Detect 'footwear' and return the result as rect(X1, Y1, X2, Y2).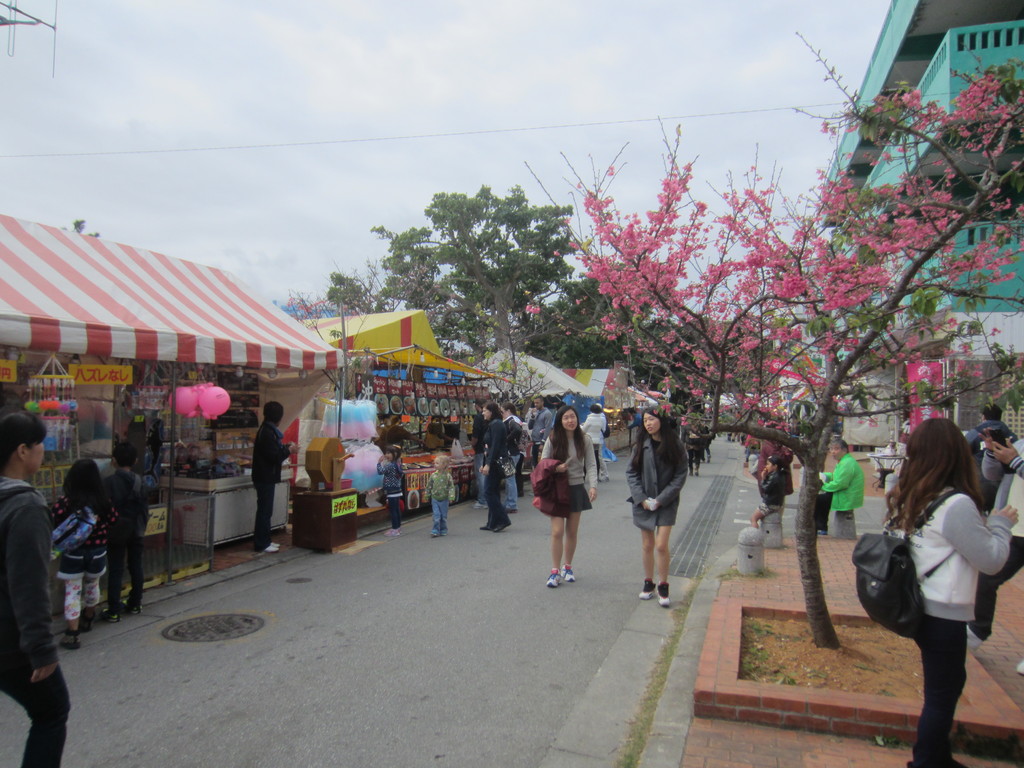
rect(492, 516, 510, 531).
